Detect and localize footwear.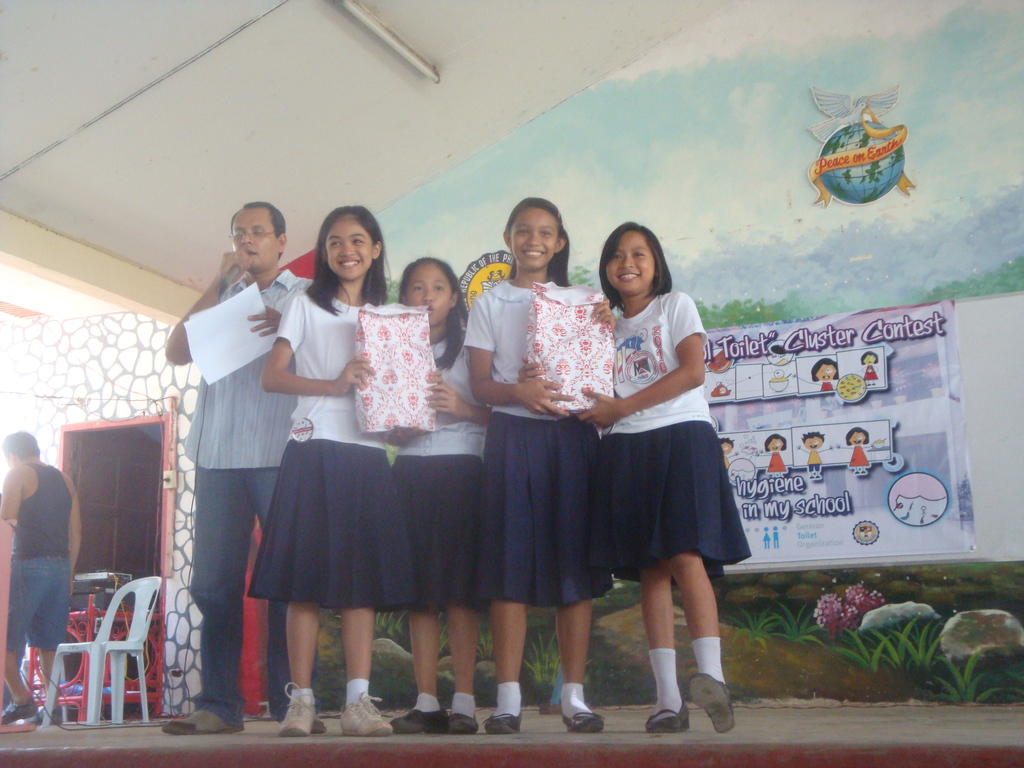
Localized at bbox=[387, 707, 452, 733].
